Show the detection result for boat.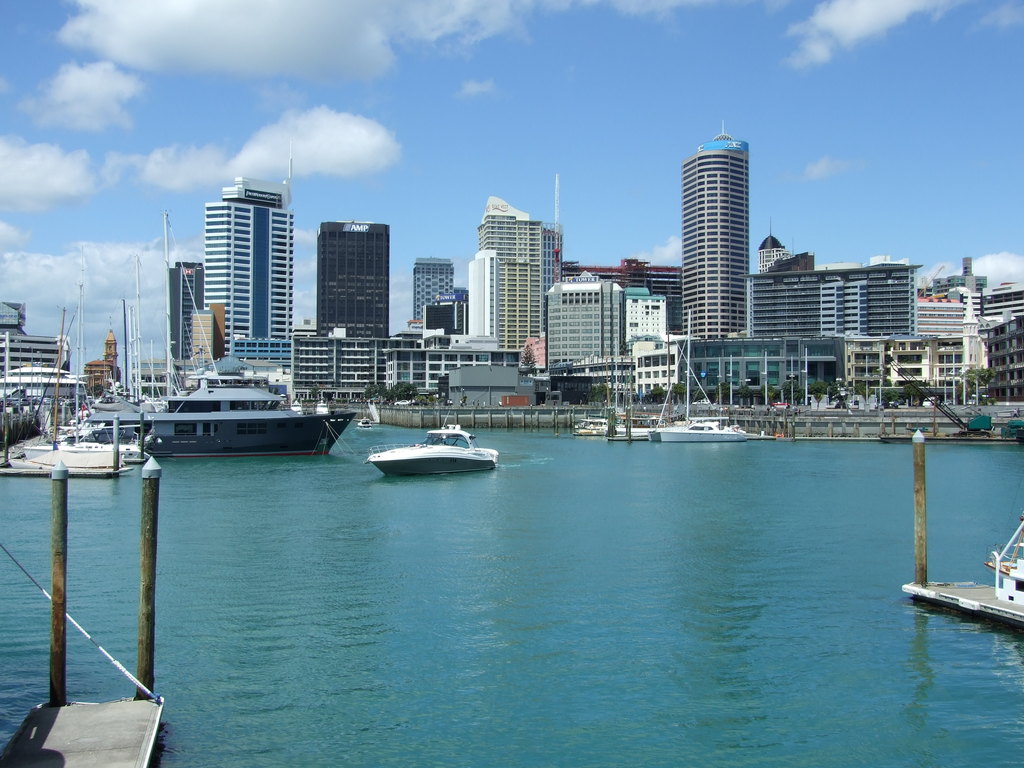
(609, 420, 656, 442).
